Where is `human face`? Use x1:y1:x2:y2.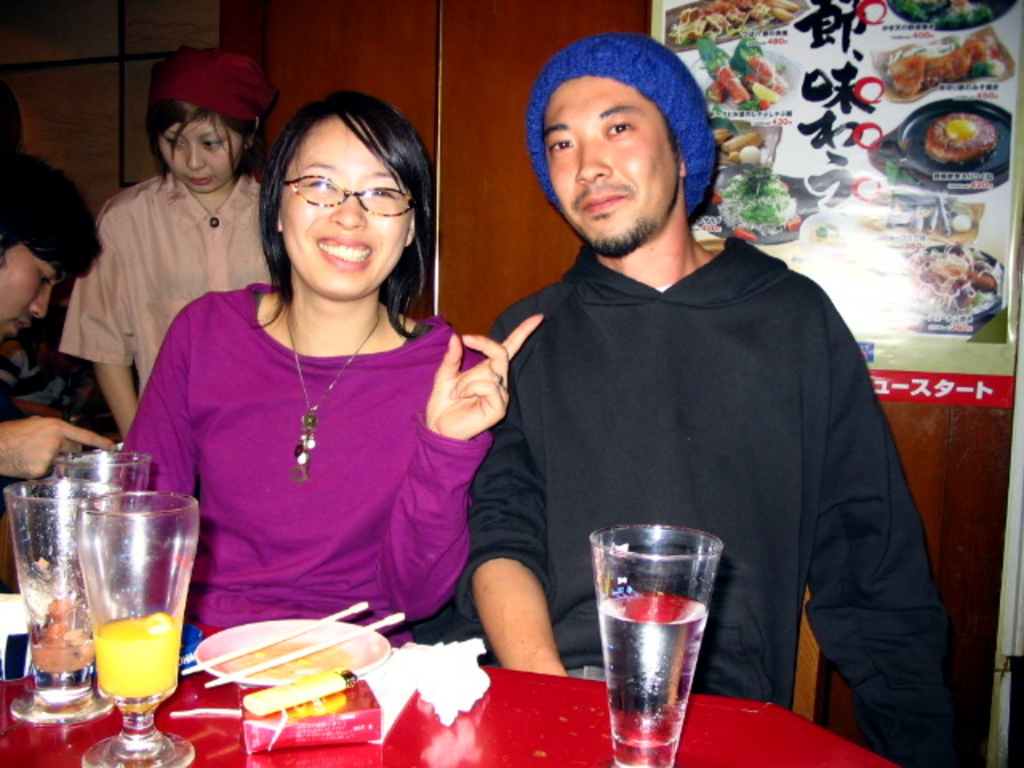
158:114:243:195.
